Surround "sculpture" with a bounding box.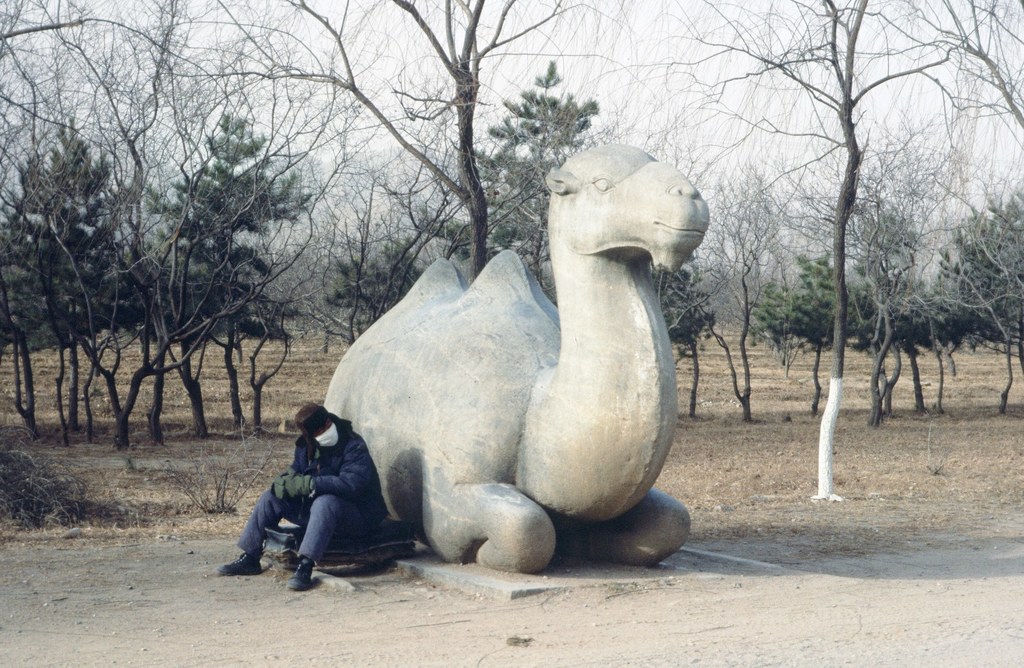
(278,118,692,594).
